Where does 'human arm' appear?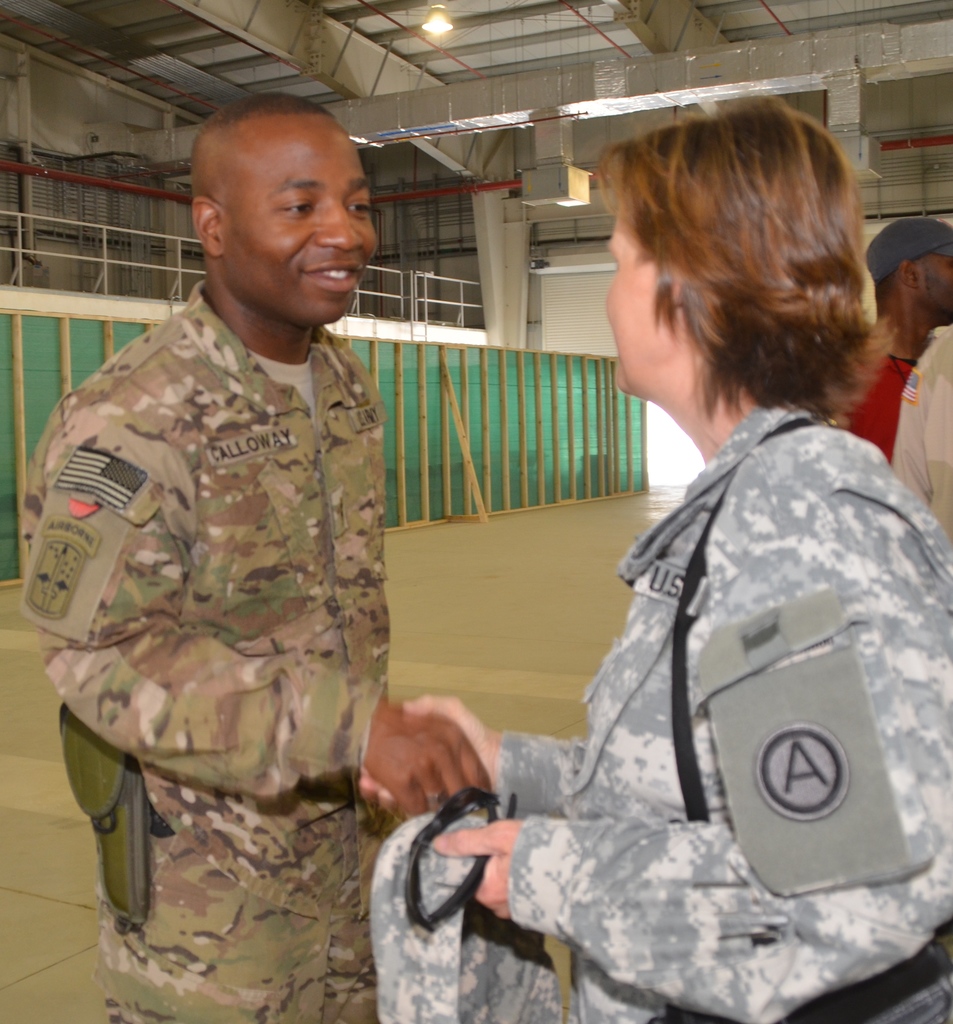
Appears at 344,673,599,815.
